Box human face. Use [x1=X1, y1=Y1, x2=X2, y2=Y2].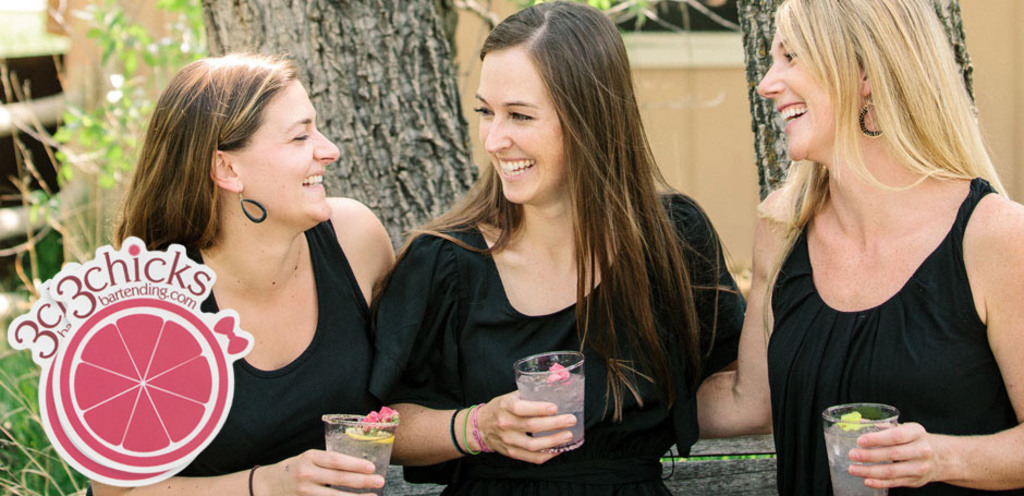
[x1=474, y1=50, x2=570, y2=201].
